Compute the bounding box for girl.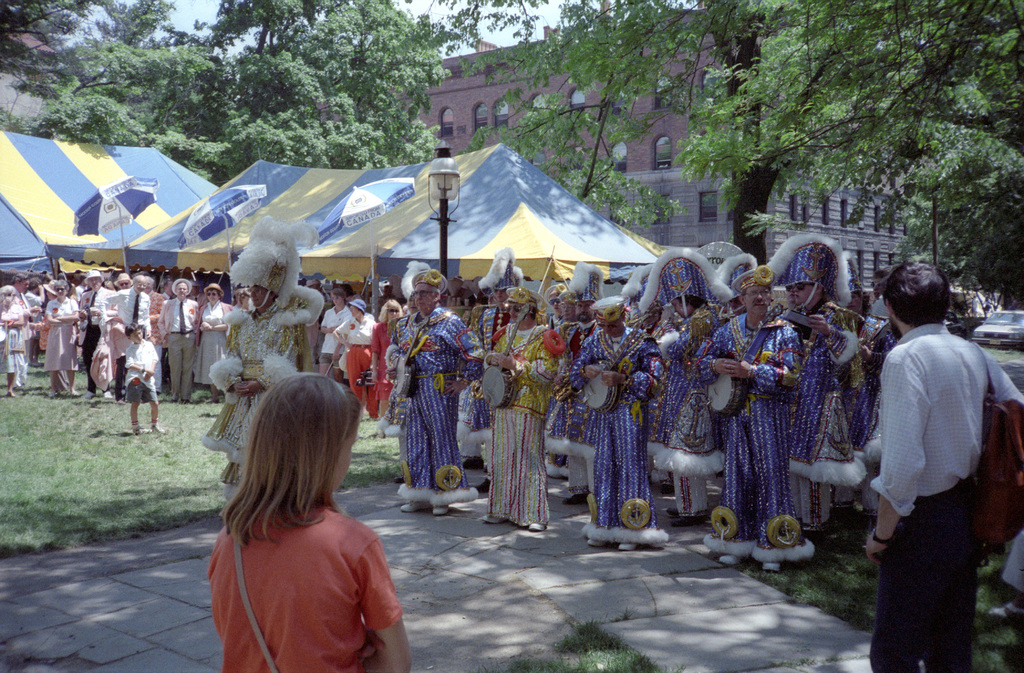
Rect(205, 372, 412, 672).
